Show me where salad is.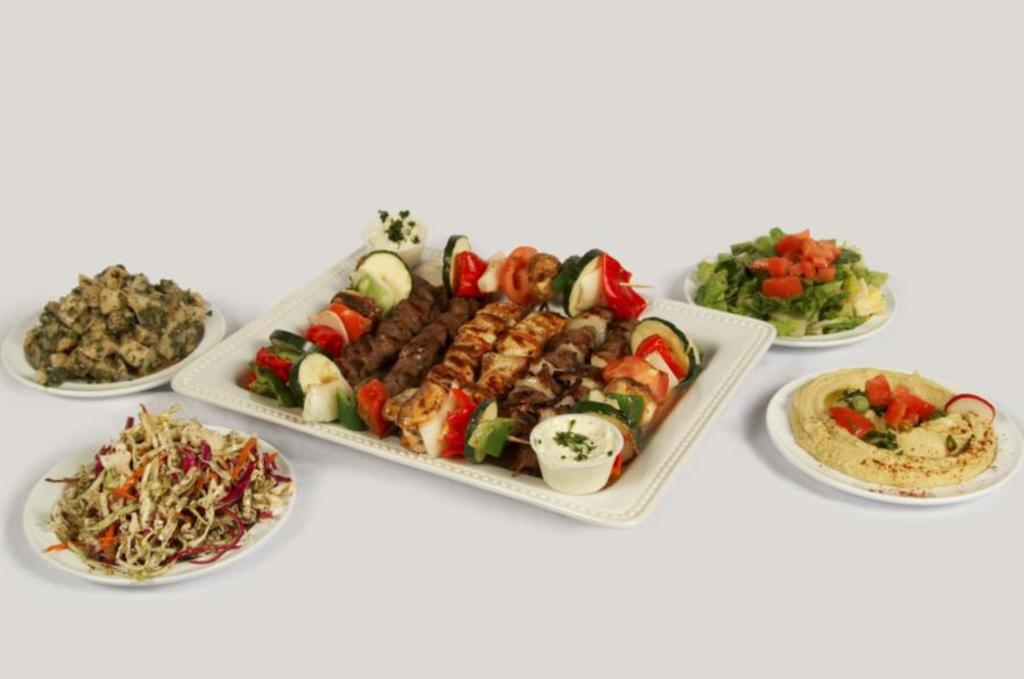
salad is at l=691, t=222, r=899, b=338.
